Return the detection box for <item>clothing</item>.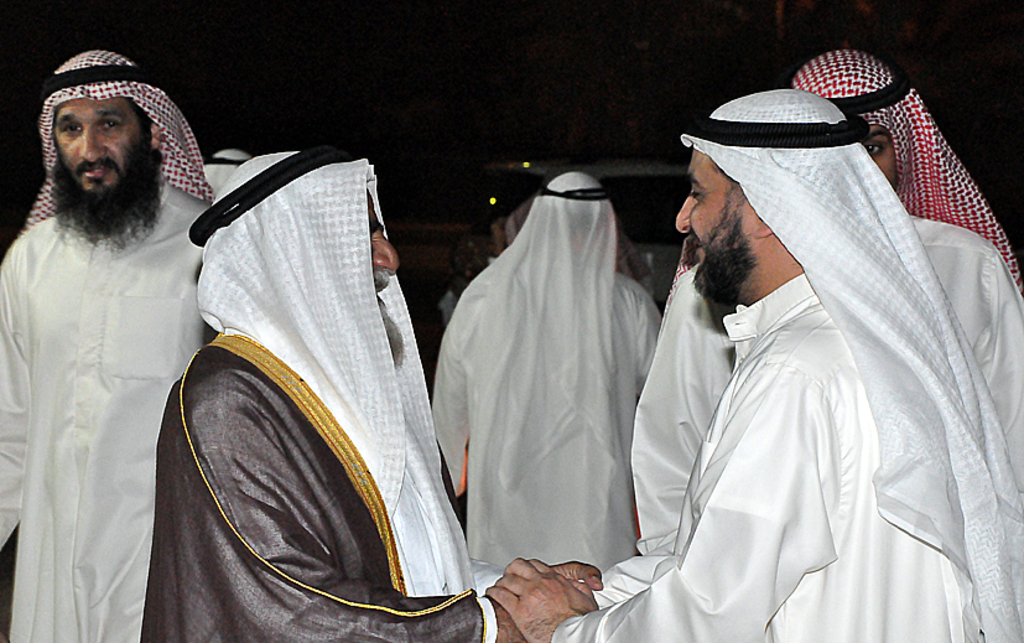
detection(151, 330, 505, 642).
